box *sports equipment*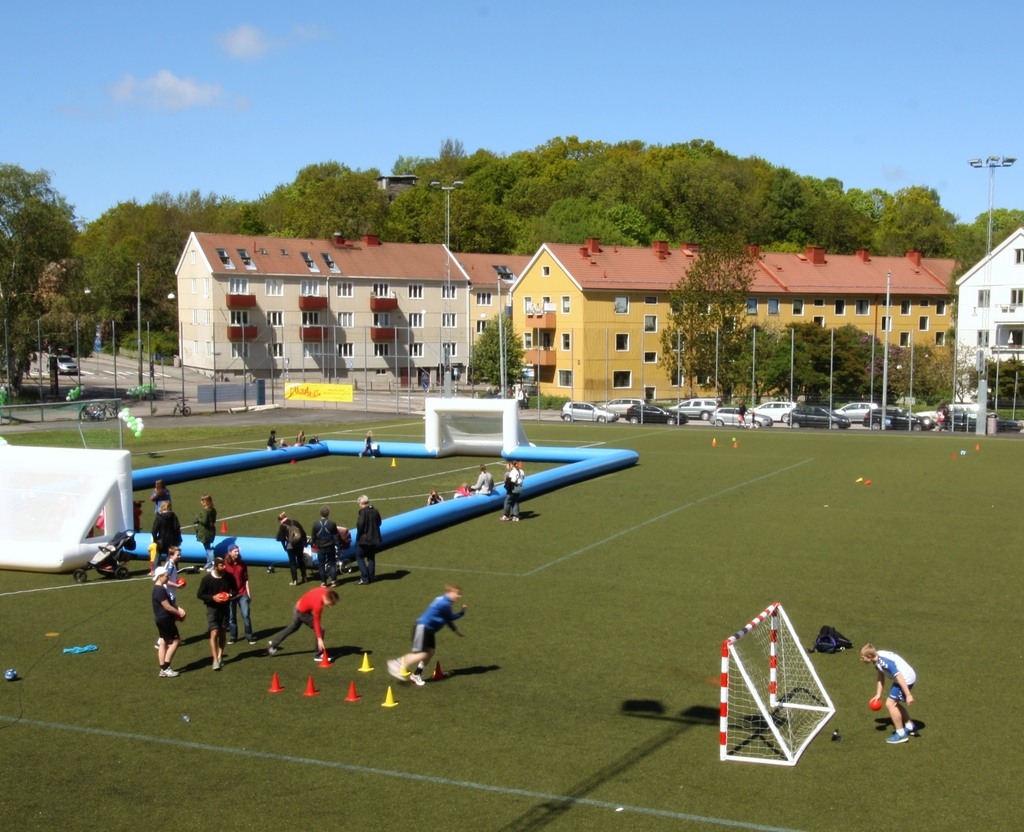
rect(6, 671, 18, 680)
